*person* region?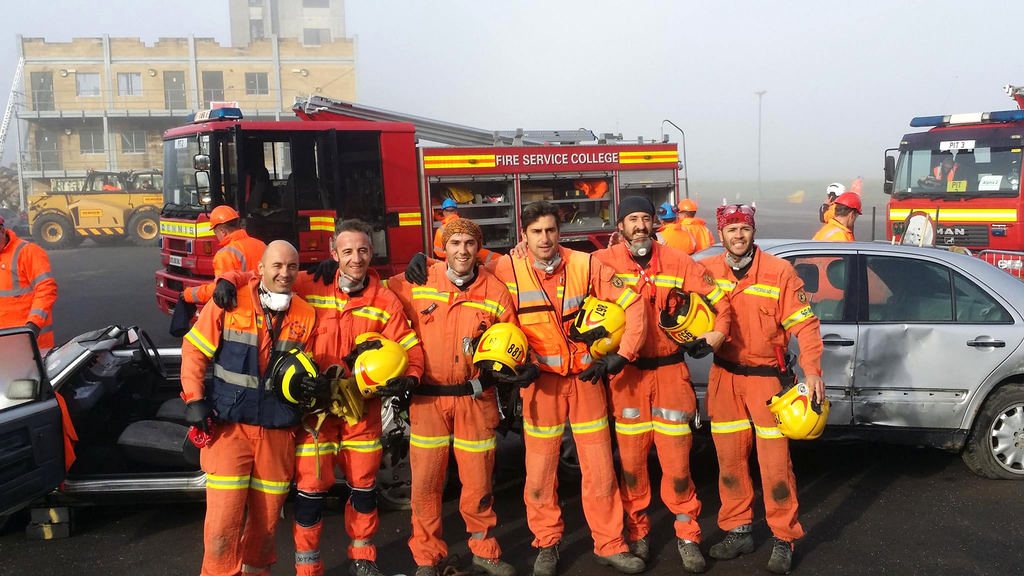
(left=431, top=204, right=458, bottom=259)
